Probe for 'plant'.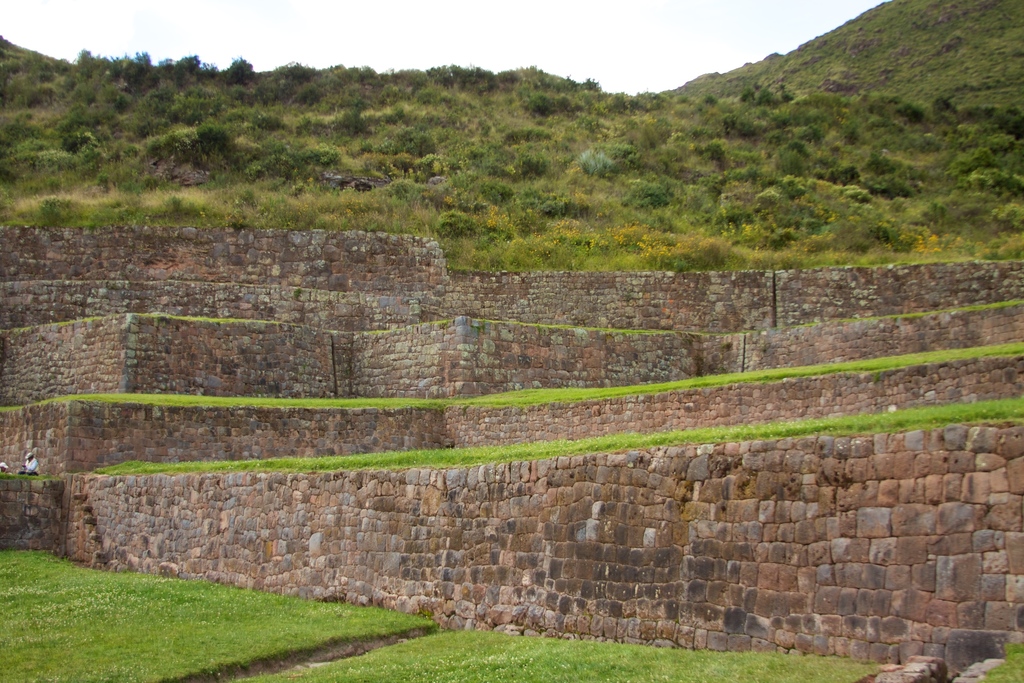
Probe result: bbox=[364, 172, 426, 224].
